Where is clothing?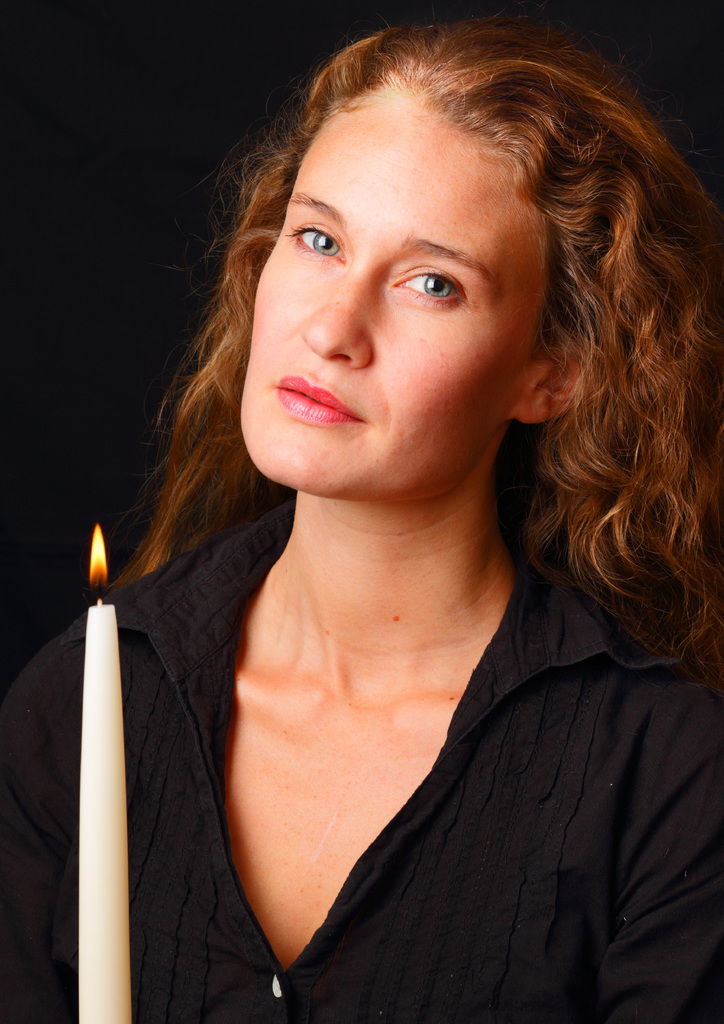
(x1=0, y1=488, x2=719, y2=1021).
